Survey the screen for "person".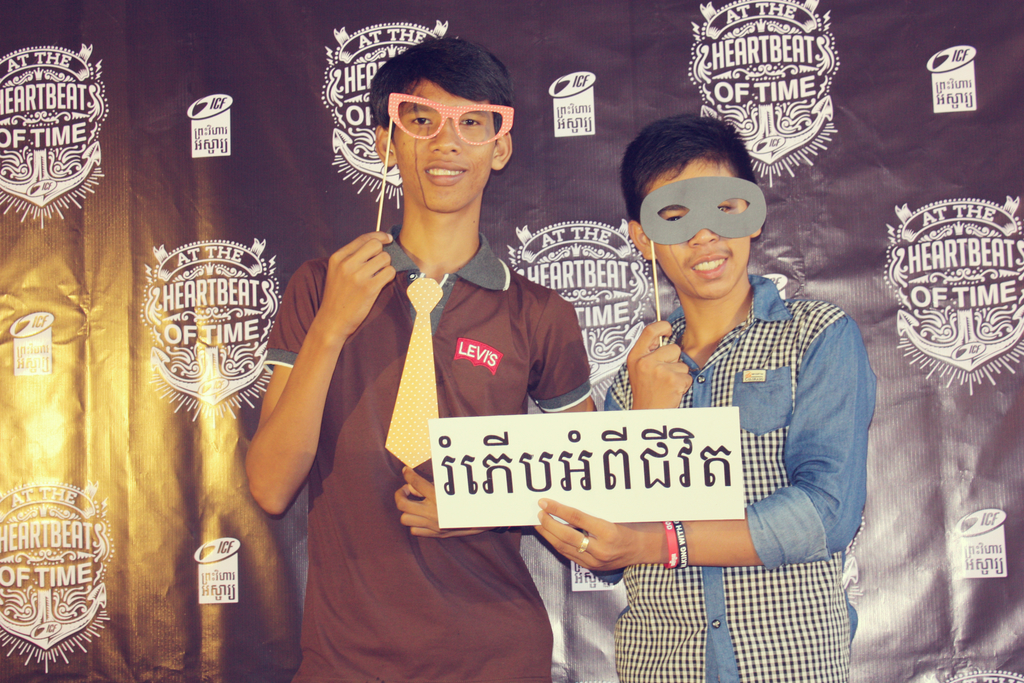
Survey found: pyautogui.locateOnScreen(241, 38, 605, 682).
